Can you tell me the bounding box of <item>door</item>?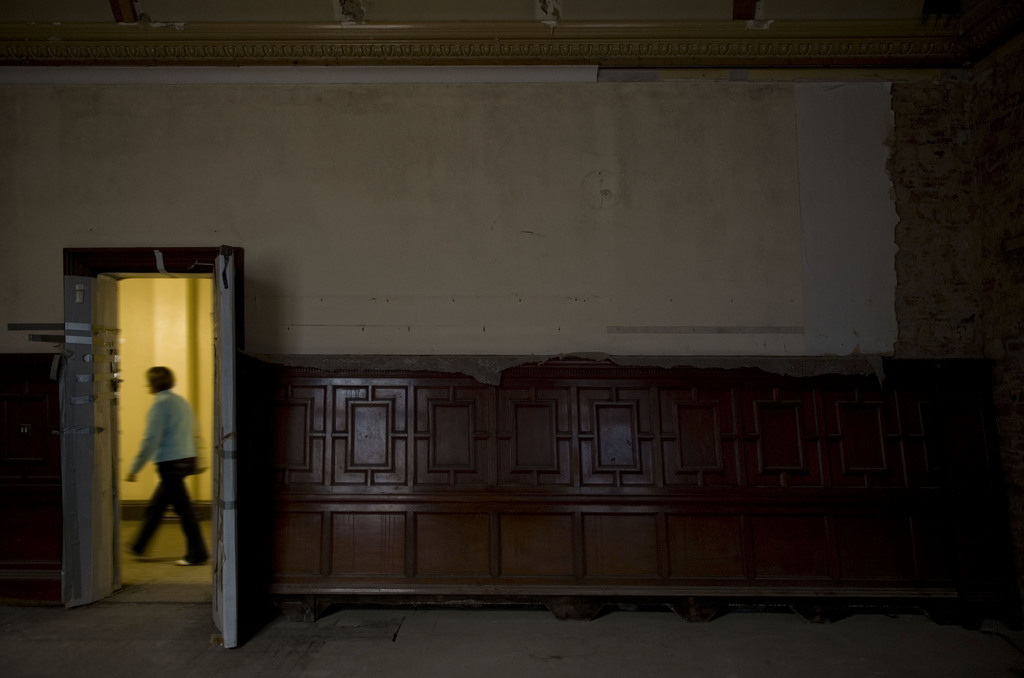
{"x1": 62, "y1": 277, "x2": 122, "y2": 604}.
